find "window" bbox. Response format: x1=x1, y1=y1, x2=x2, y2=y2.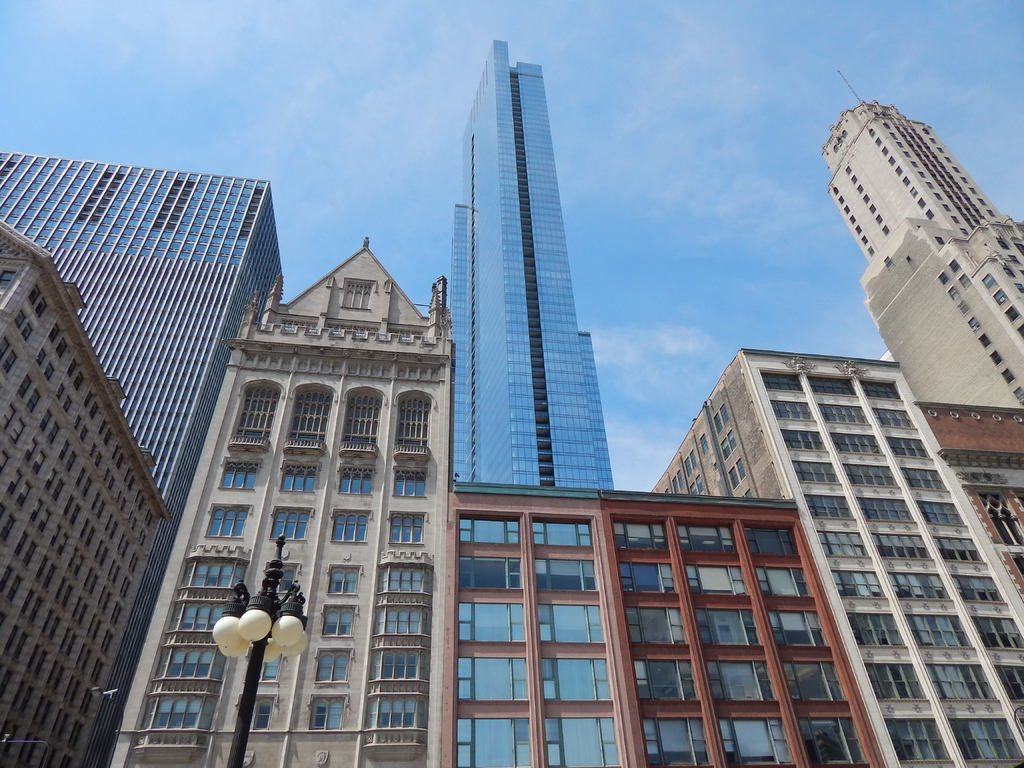
x1=814, y1=532, x2=861, y2=570.
